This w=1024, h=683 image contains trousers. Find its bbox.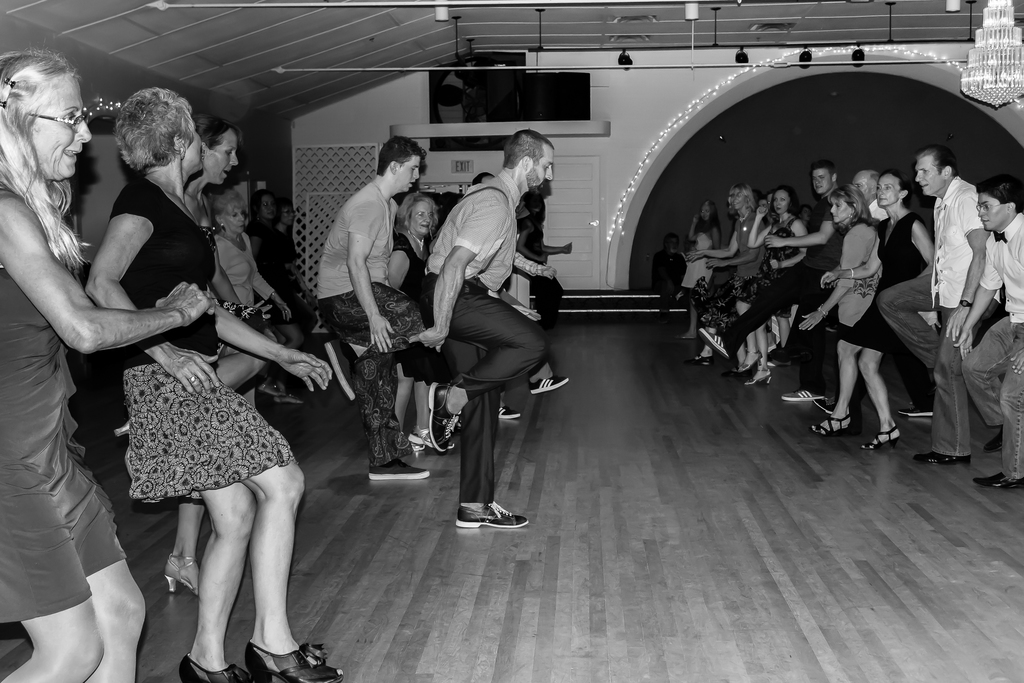
rect(872, 268, 980, 451).
